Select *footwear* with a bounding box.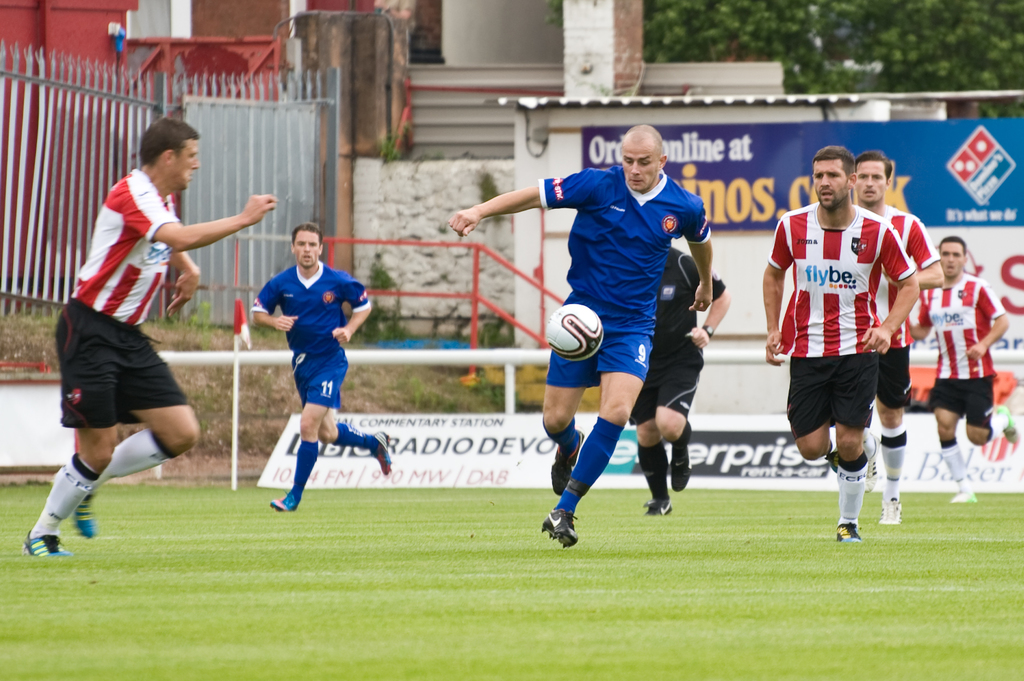
(356, 431, 396, 479).
